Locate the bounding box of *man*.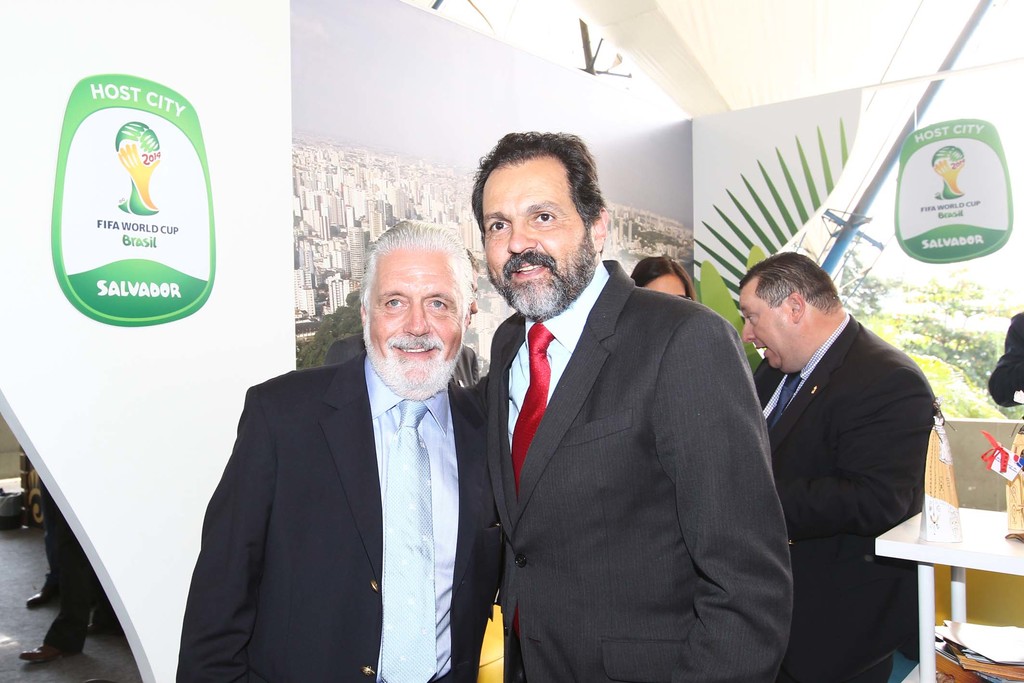
Bounding box: region(738, 250, 938, 682).
